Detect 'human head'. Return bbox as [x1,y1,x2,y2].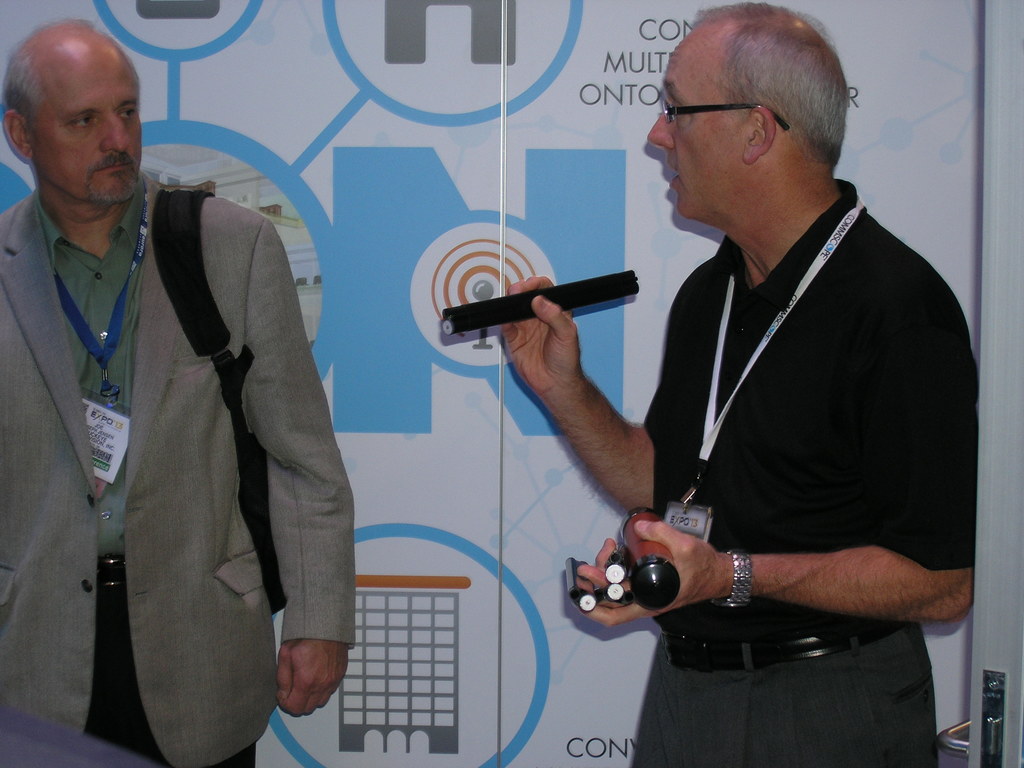
[1,17,141,211].
